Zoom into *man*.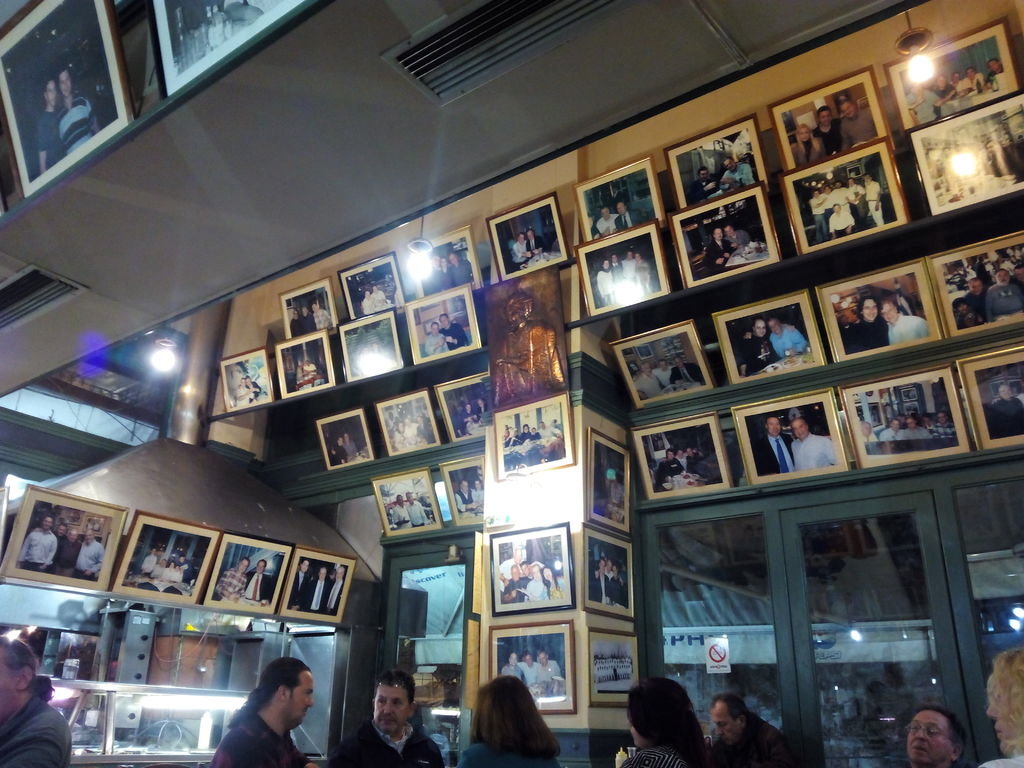
Zoom target: (left=73, top=531, right=105, bottom=580).
